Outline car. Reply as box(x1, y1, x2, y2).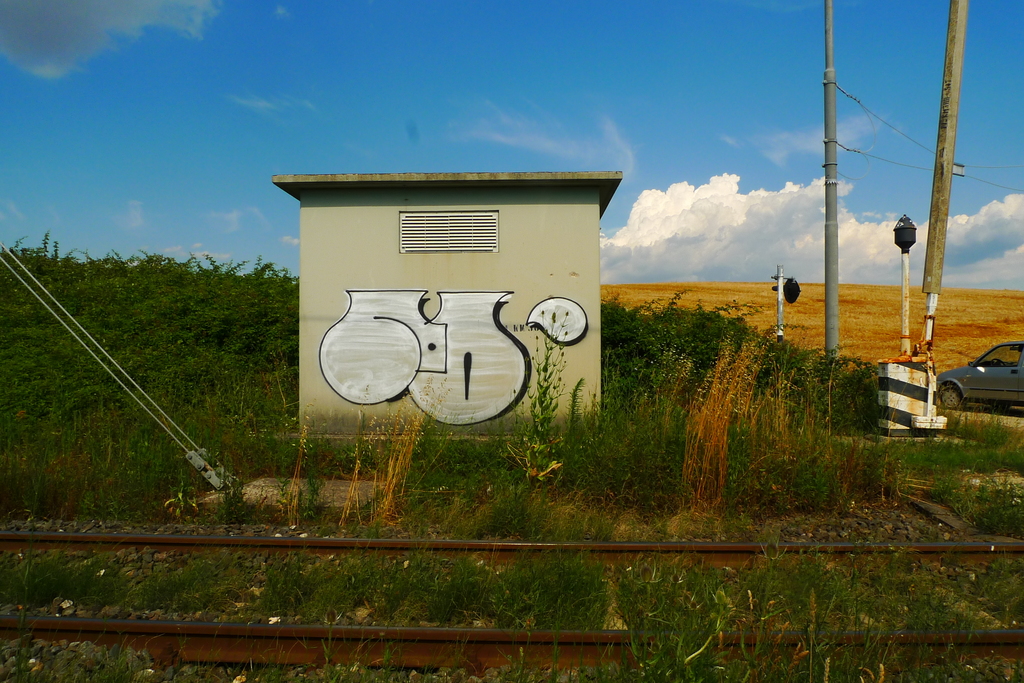
box(936, 340, 1023, 412).
